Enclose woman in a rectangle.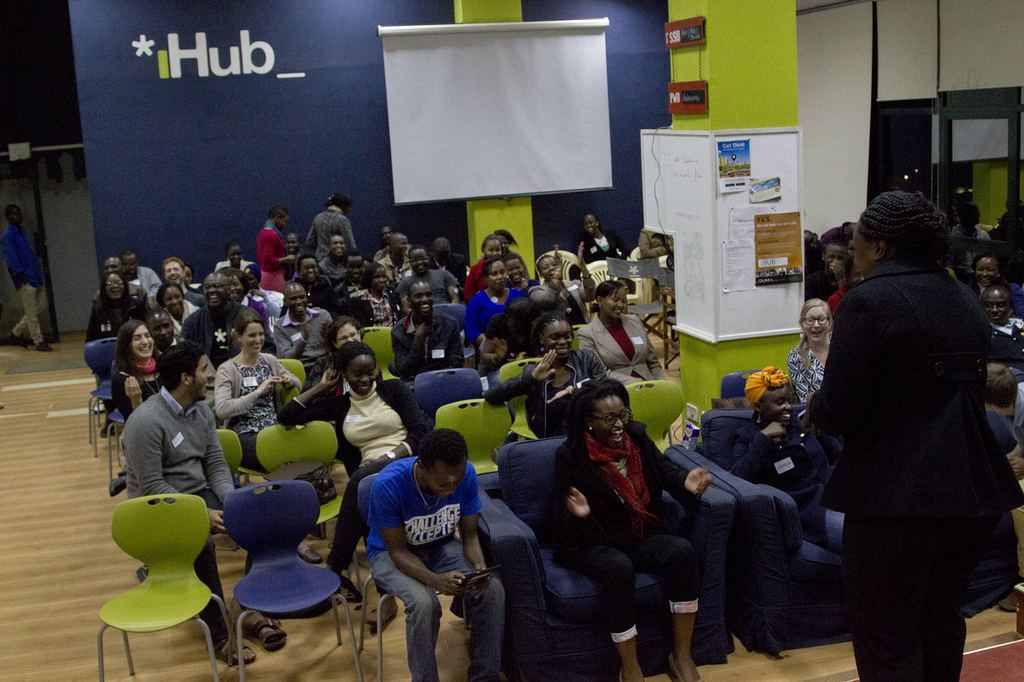
rect(729, 369, 854, 543).
